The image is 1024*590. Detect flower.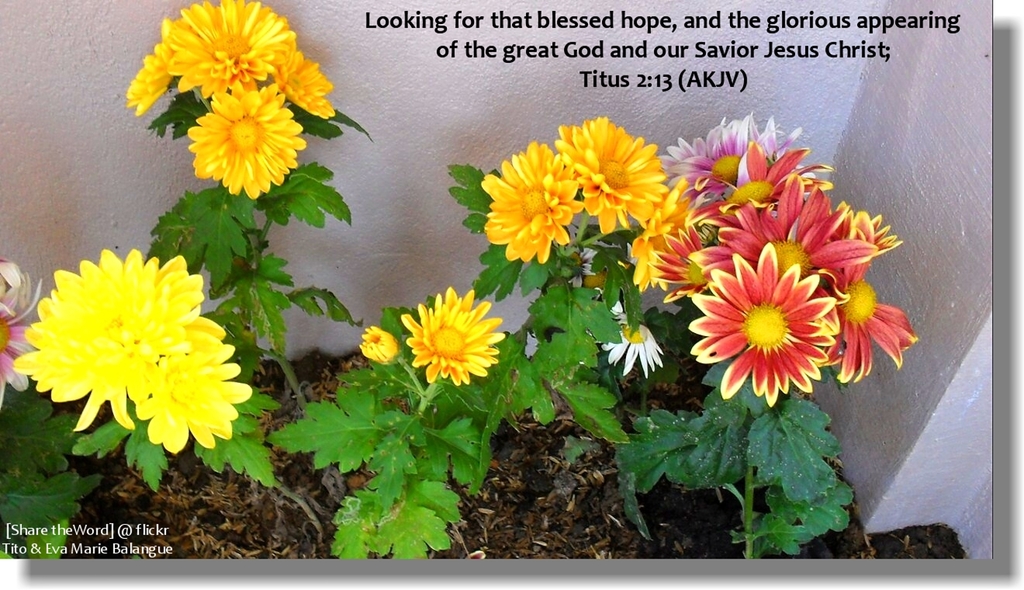
Detection: bbox(698, 259, 829, 392).
